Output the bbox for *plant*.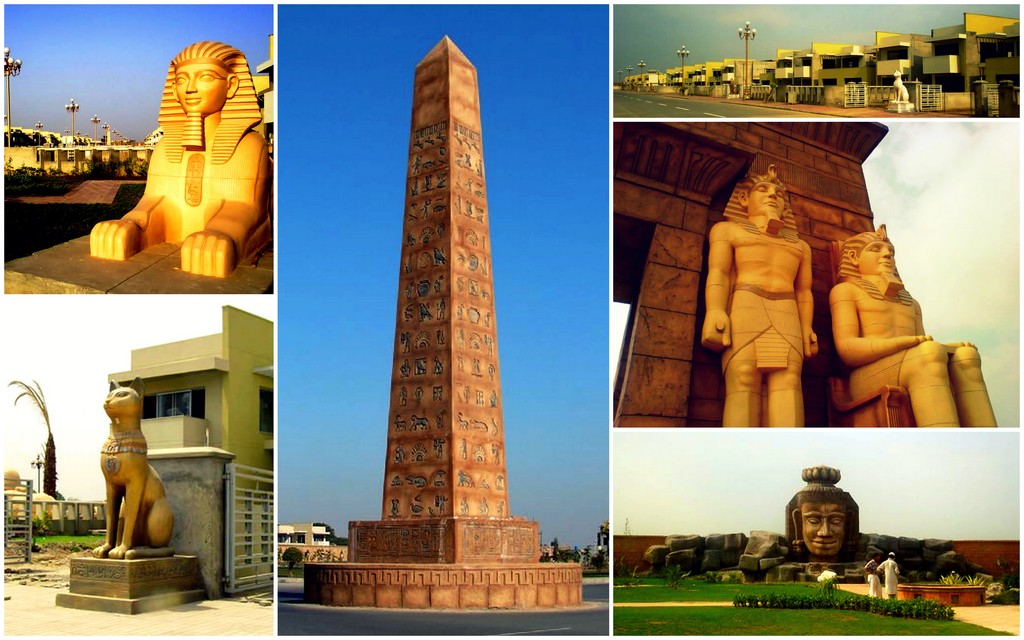
pyautogui.locateOnScreen(940, 573, 965, 584).
